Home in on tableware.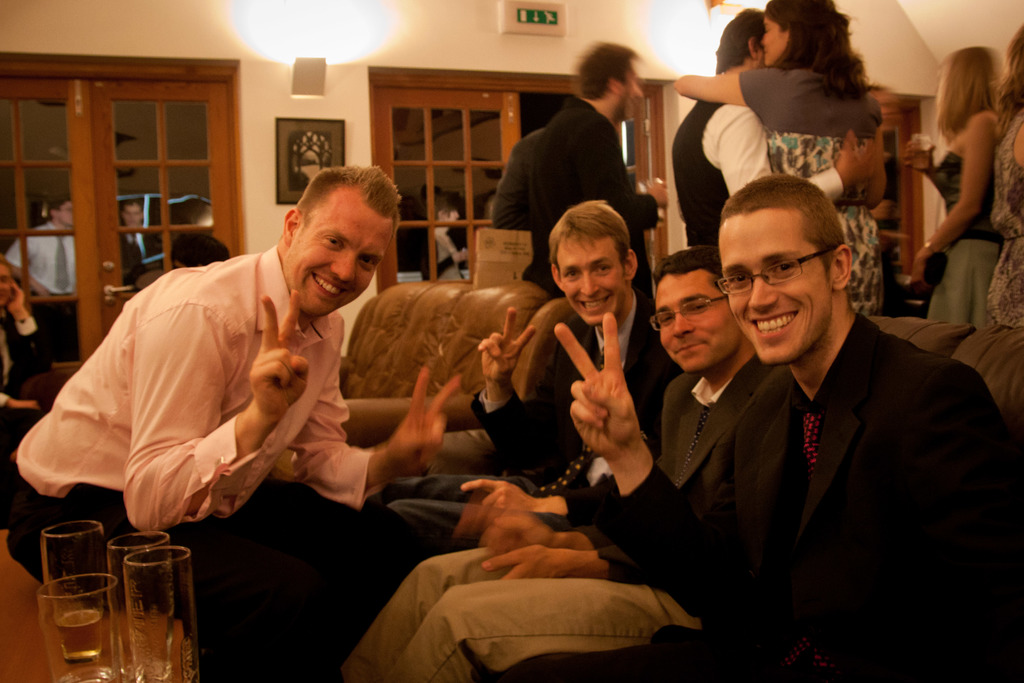
Homed in at left=36, top=566, right=120, bottom=682.
